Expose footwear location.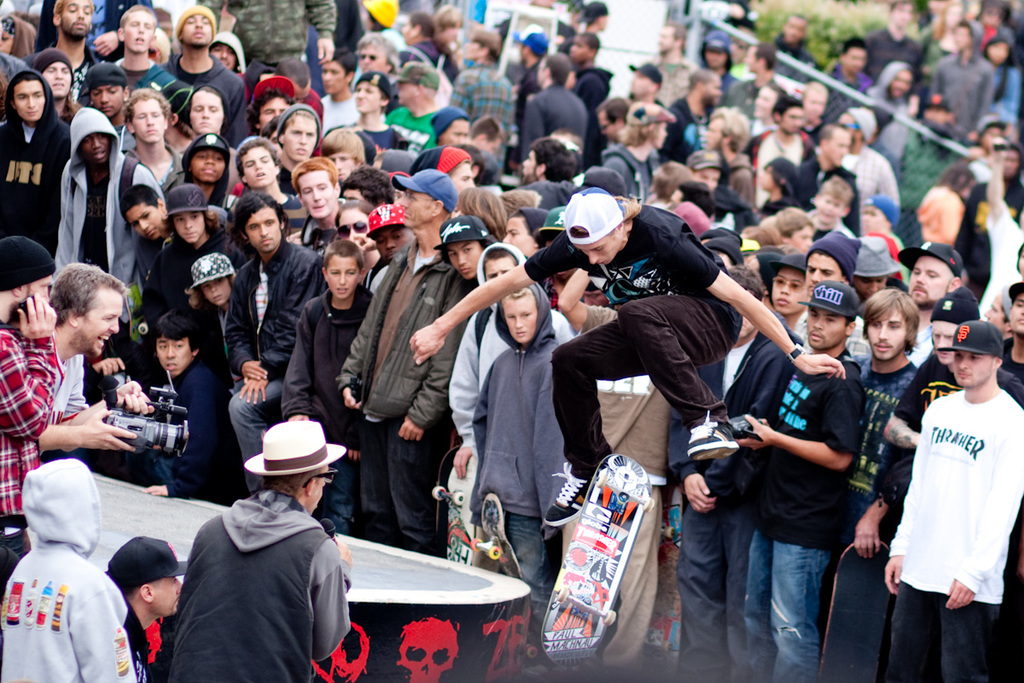
Exposed at [542, 459, 595, 527].
